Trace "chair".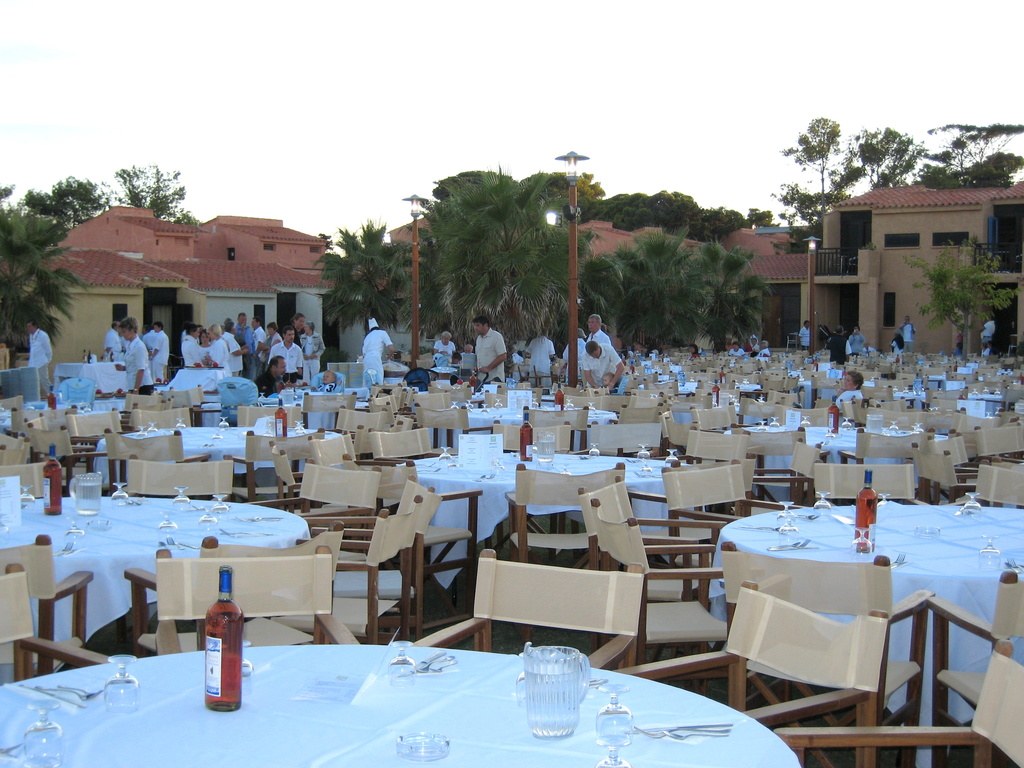
Traced to bbox(251, 455, 387, 549).
